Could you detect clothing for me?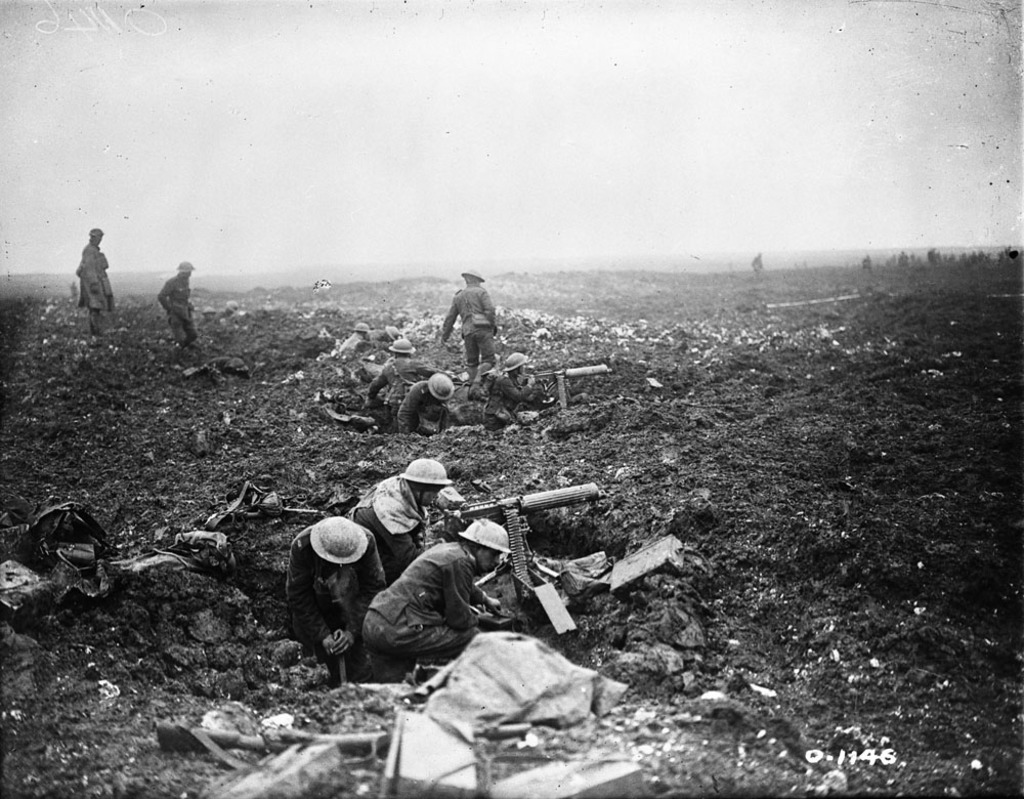
Detection result: <bbox>434, 269, 507, 376</bbox>.
